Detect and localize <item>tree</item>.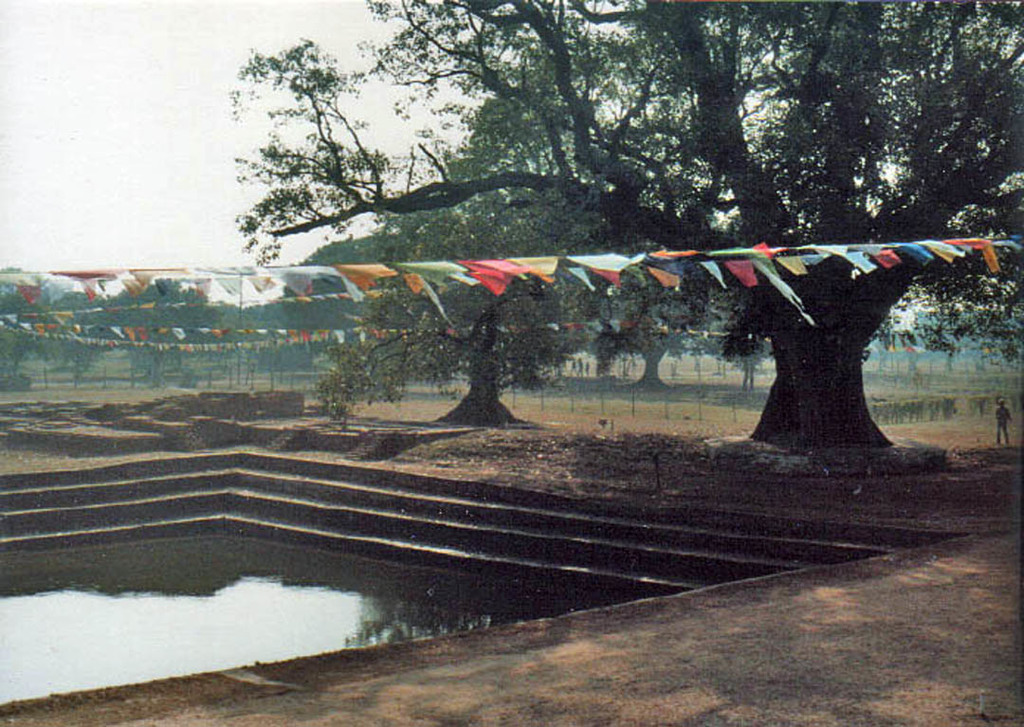
Localized at 234,0,1023,452.
